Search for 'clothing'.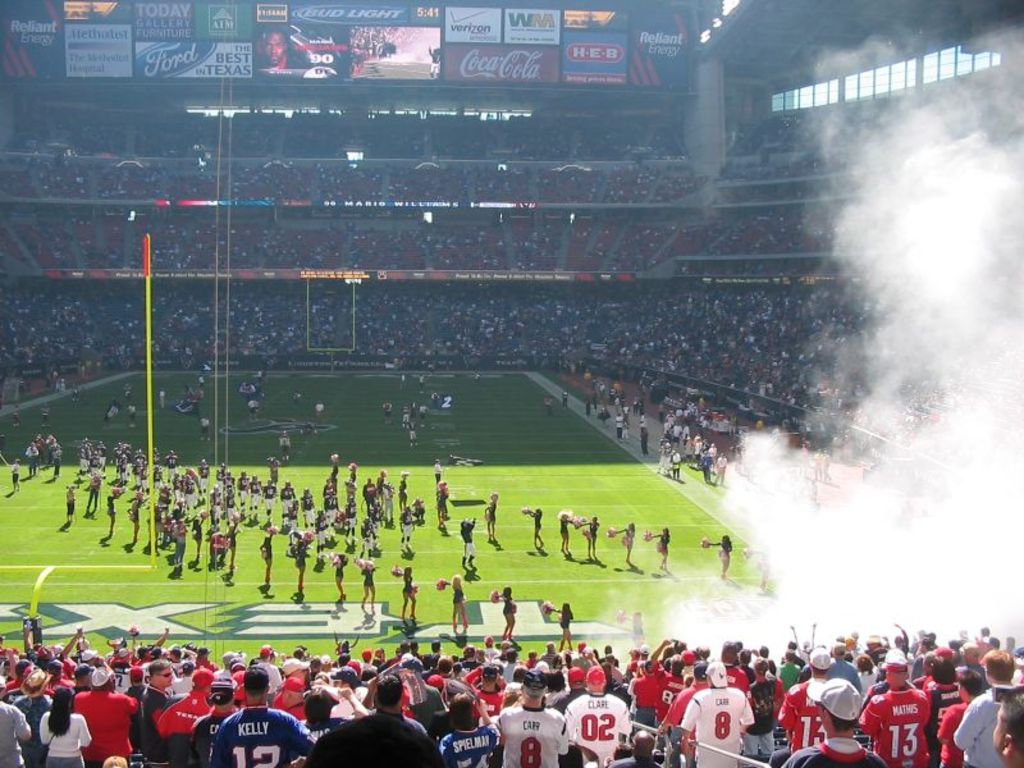
Found at box=[436, 465, 442, 484].
